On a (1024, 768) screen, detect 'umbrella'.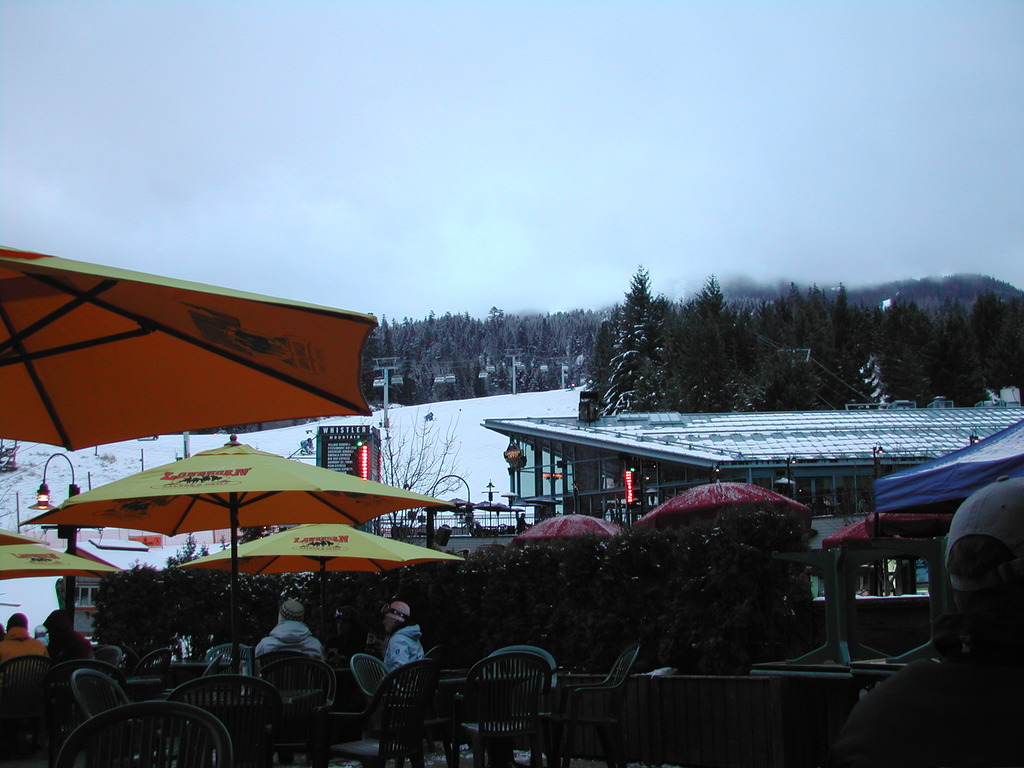
(left=862, top=408, right=1023, bottom=524).
